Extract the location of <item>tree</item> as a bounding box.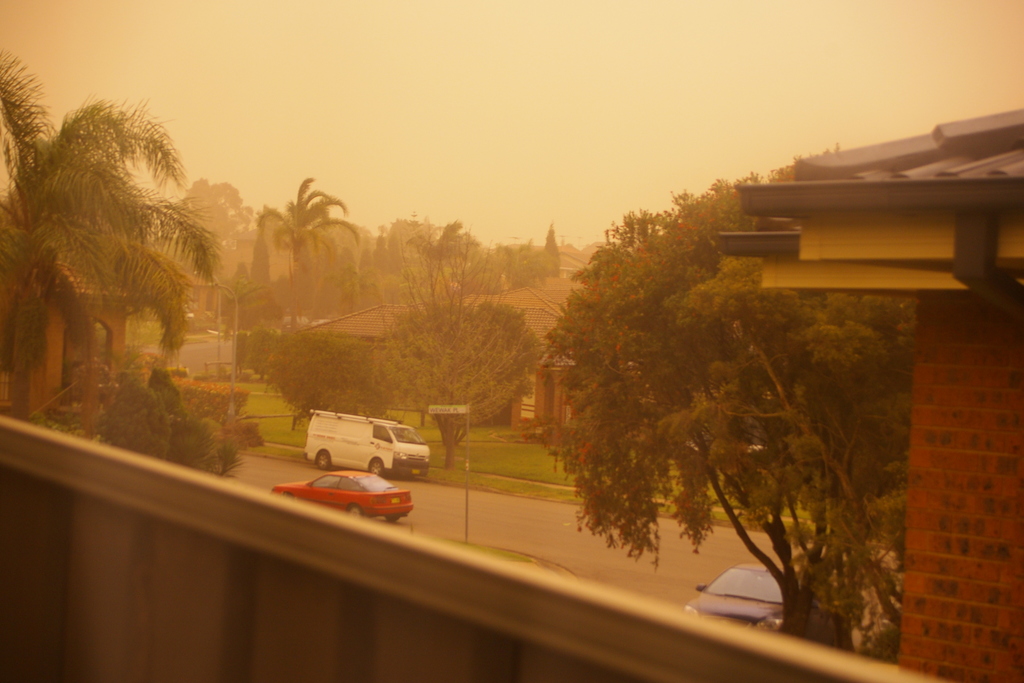
[262,177,354,269].
